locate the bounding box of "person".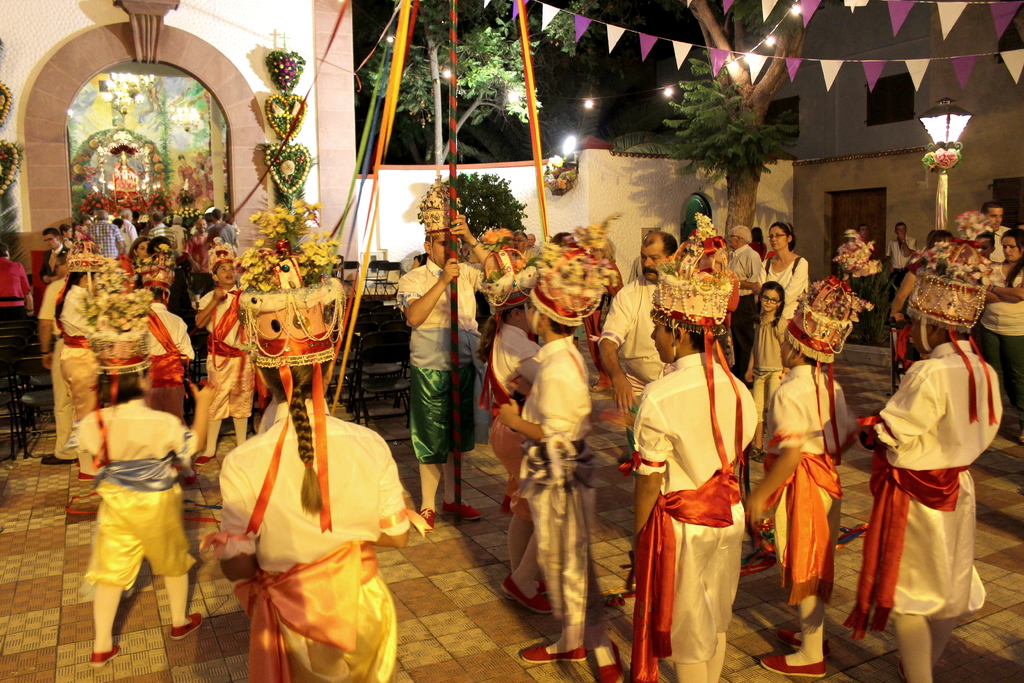
Bounding box: {"x1": 717, "y1": 222, "x2": 765, "y2": 391}.
